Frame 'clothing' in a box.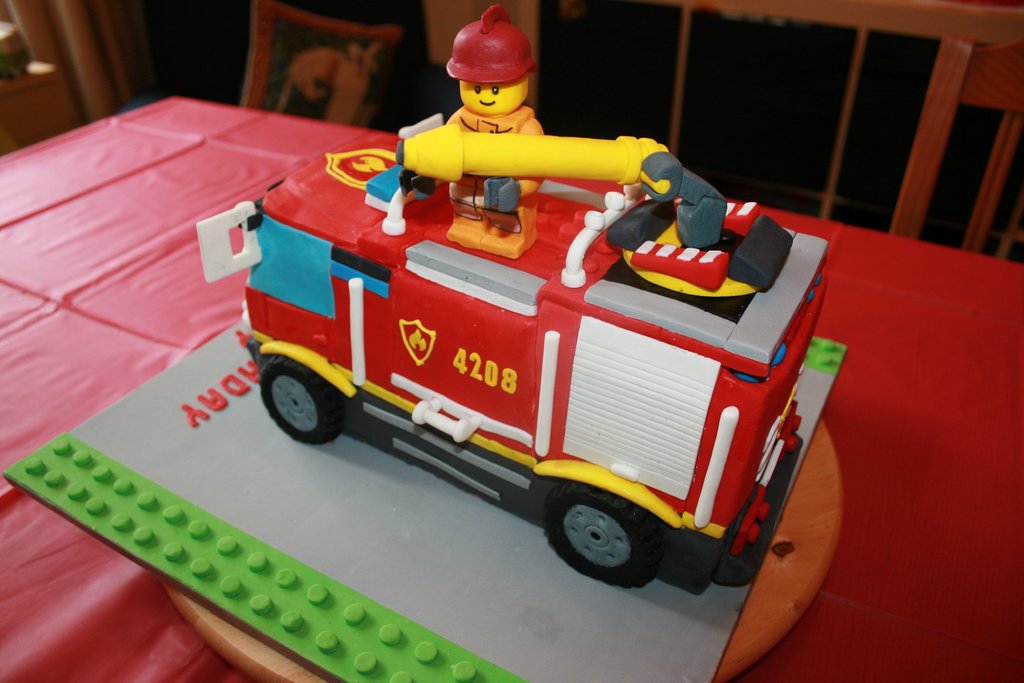
box=[444, 98, 548, 216].
